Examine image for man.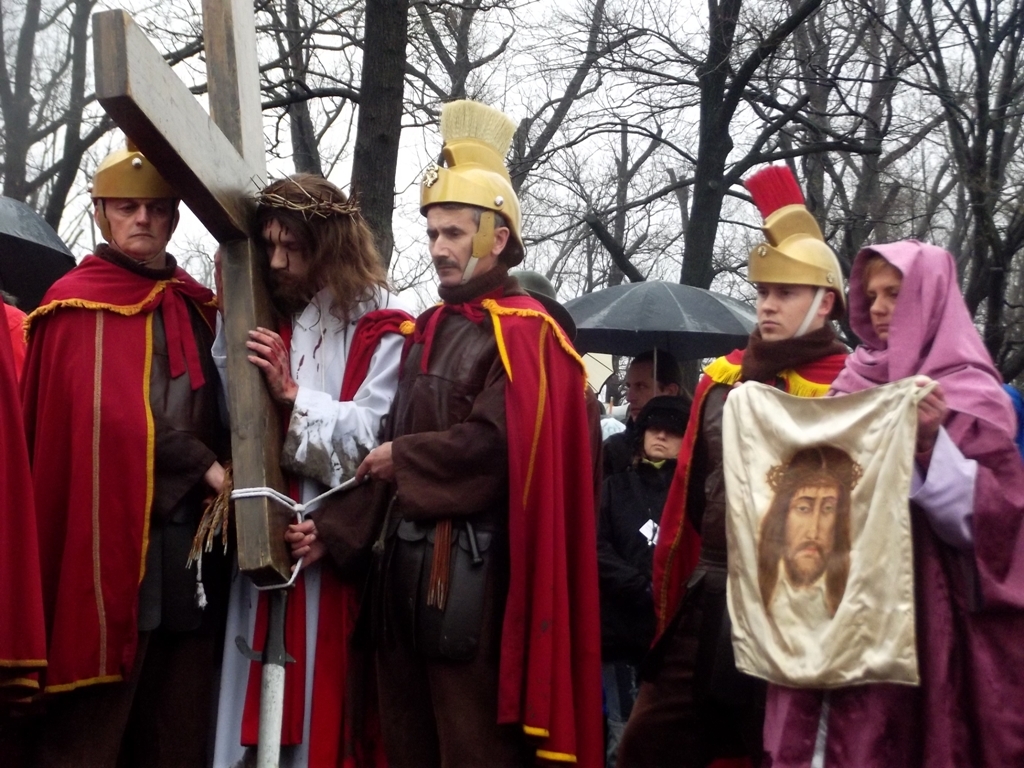
Examination result: Rect(592, 355, 678, 767).
